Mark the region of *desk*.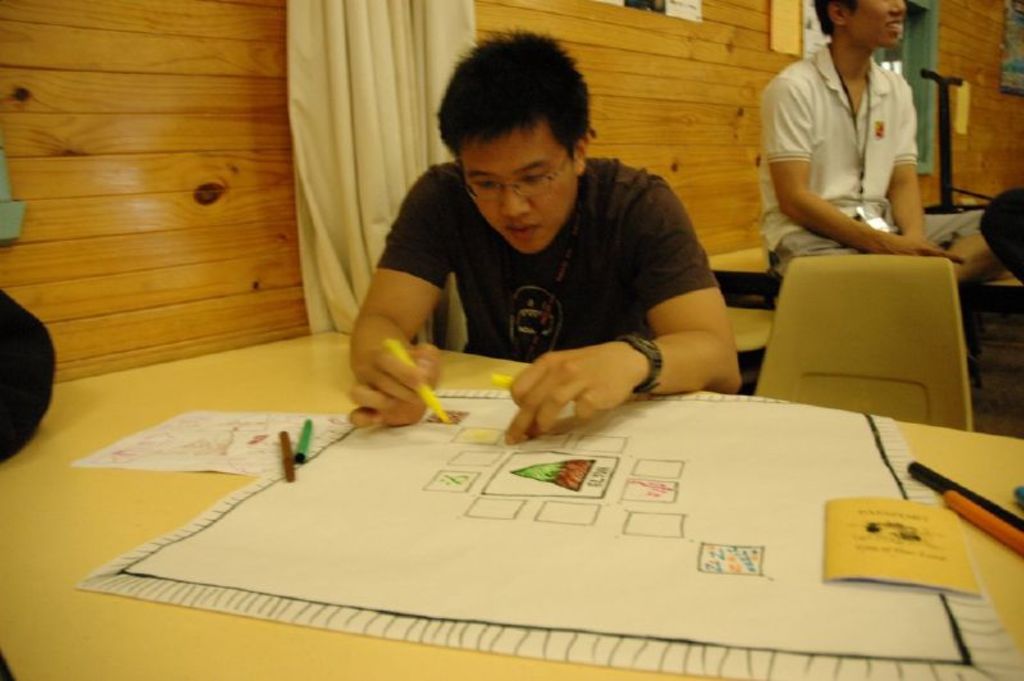
Region: region(169, 214, 966, 677).
